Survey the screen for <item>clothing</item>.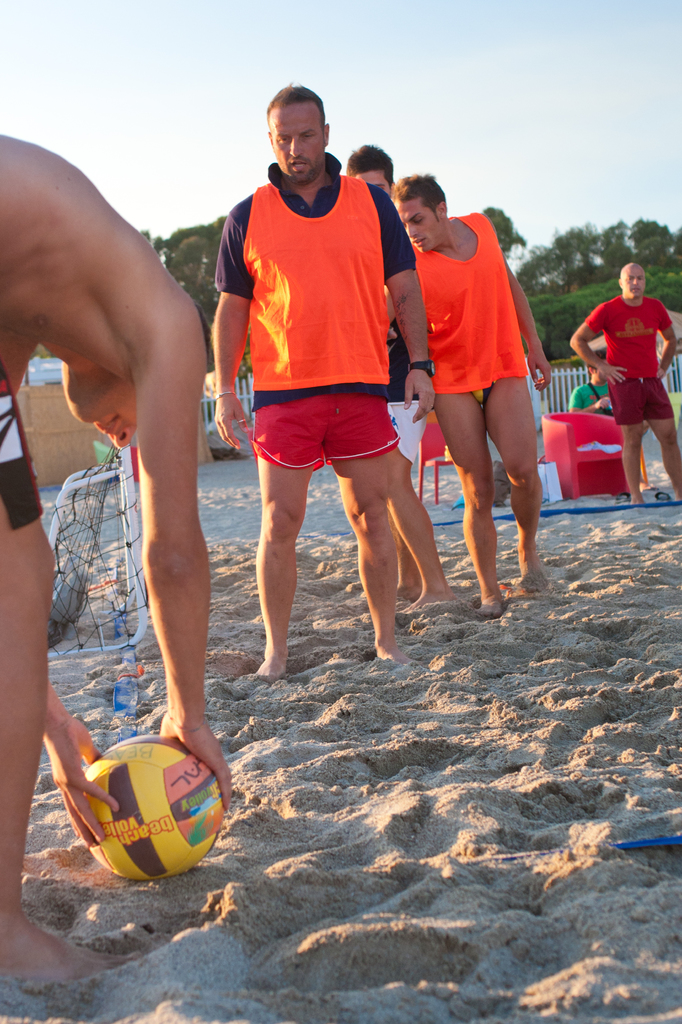
Survey found: locate(253, 395, 400, 476).
